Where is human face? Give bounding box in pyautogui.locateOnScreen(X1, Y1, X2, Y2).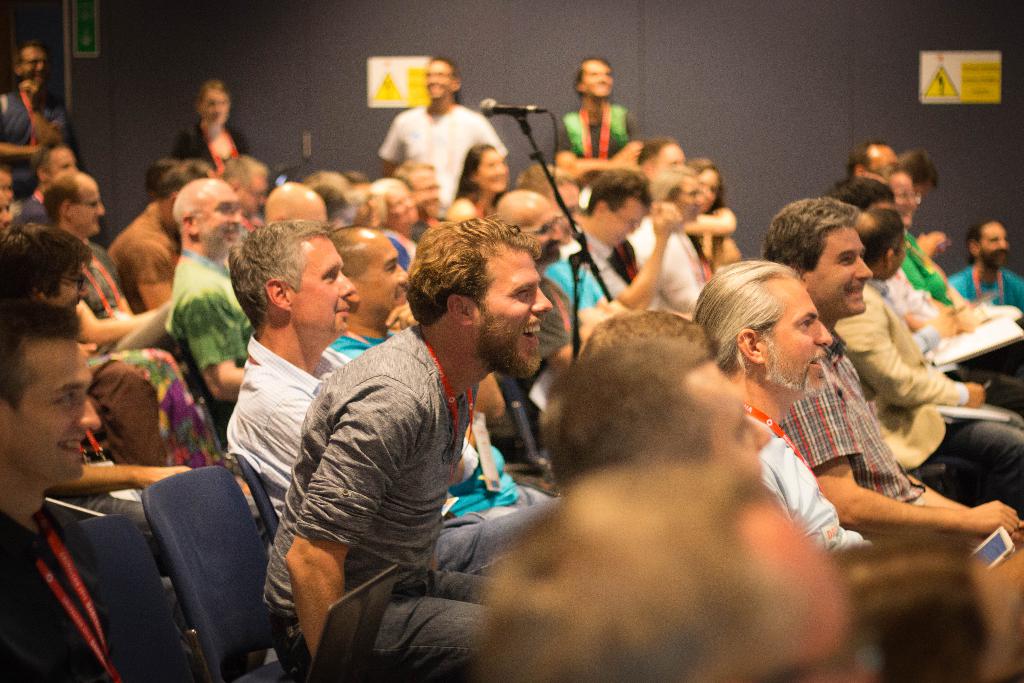
pyautogui.locateOnScreen(863, 147, 900, 172).
